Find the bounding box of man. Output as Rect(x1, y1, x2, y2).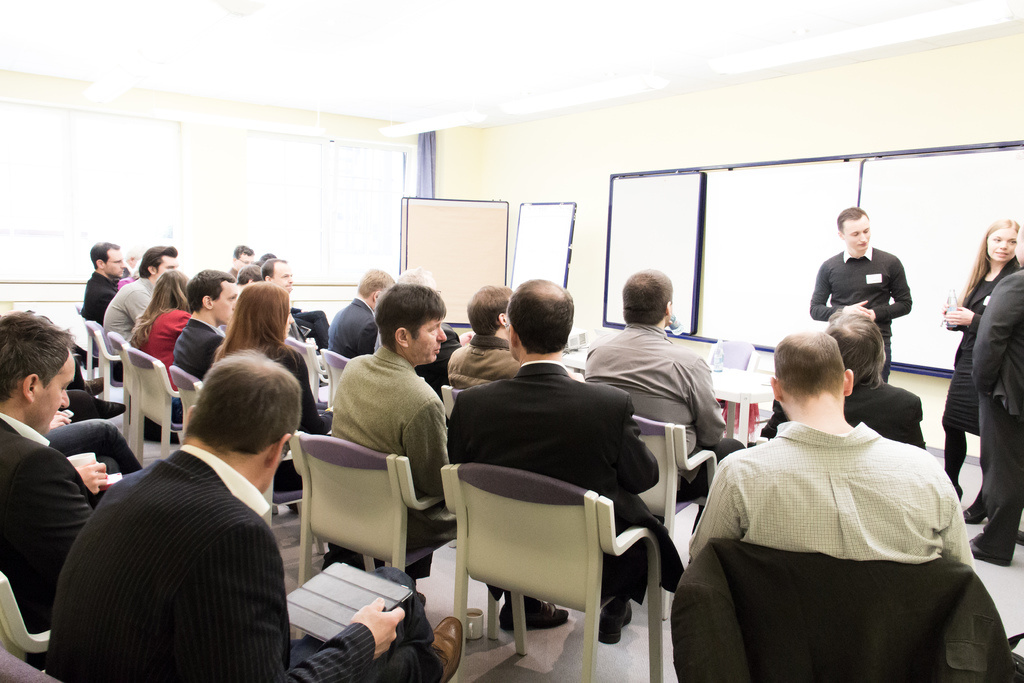
Rect(0, 313, 107, 636).
